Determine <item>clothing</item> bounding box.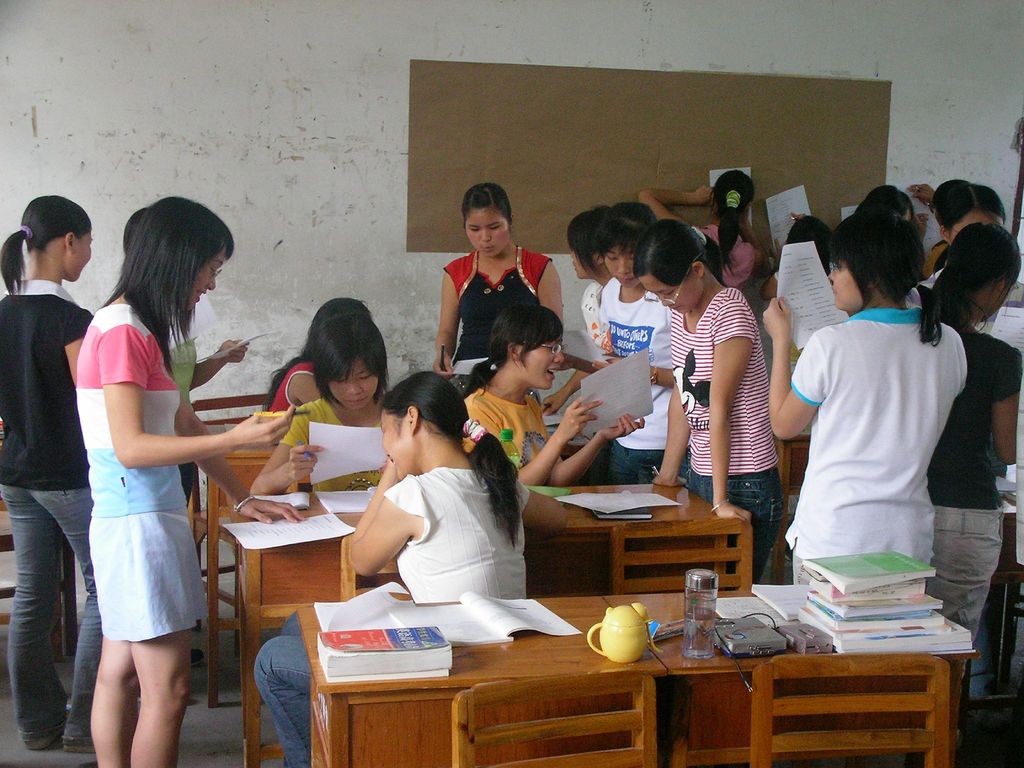
Determined: x1=285 y1=399 x2=393 y2=481.
